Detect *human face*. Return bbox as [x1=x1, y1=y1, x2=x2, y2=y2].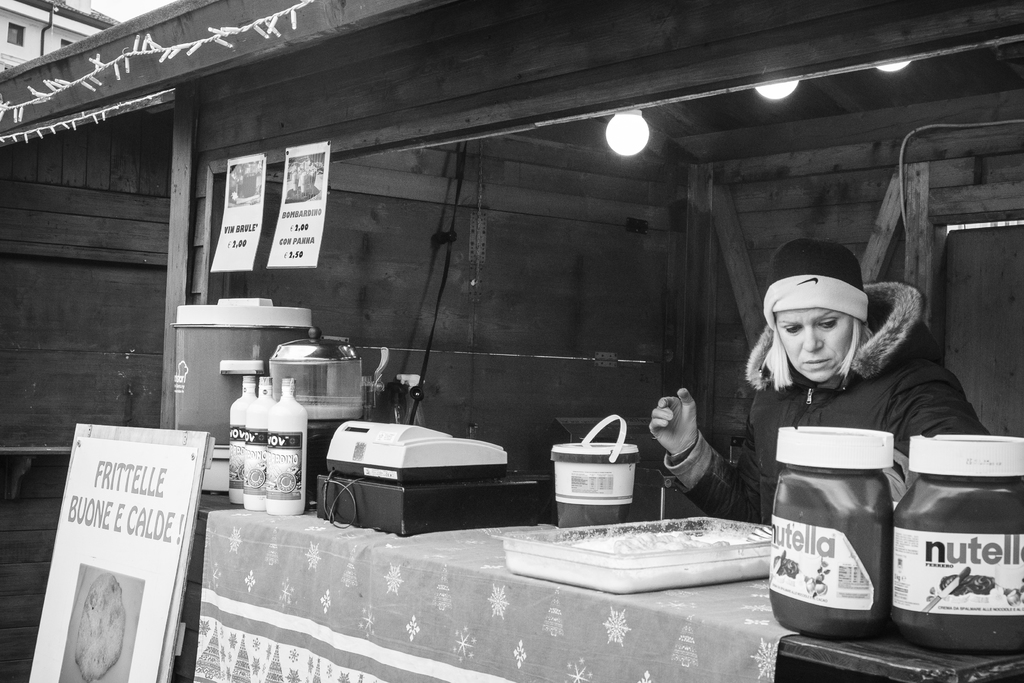
[x1=778, y1=307, x2=855, y2=382].
